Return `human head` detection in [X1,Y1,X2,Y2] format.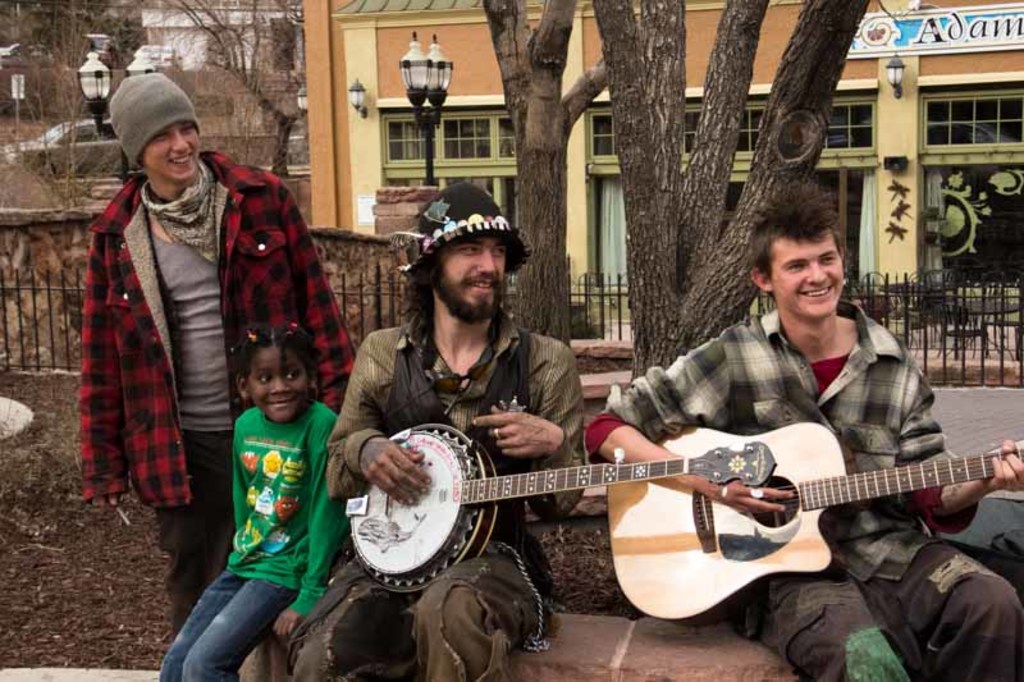
[104,67,201,197].
